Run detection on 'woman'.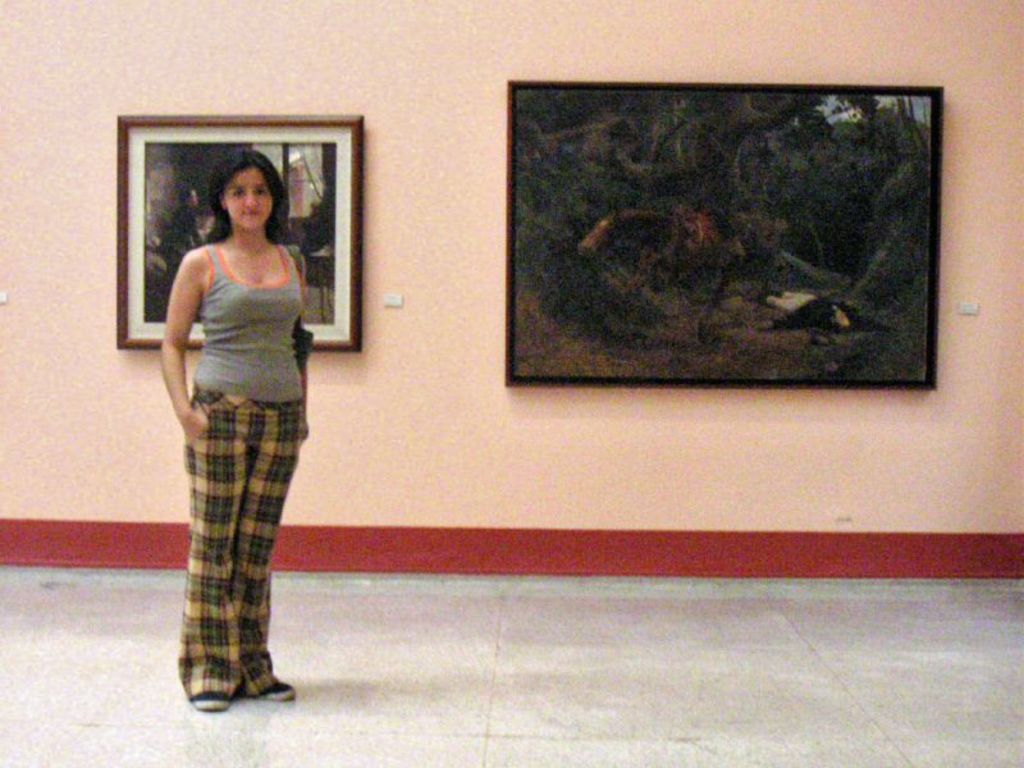
Result: bbox=[154, 142, 319, 714].
